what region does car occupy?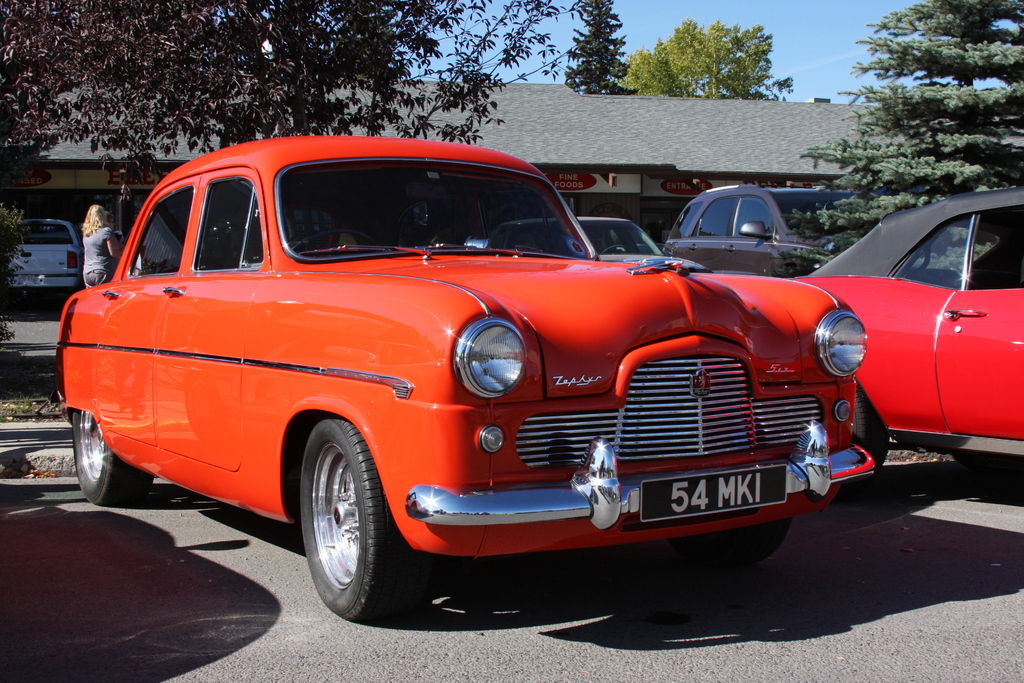
796/188/1023/501.
